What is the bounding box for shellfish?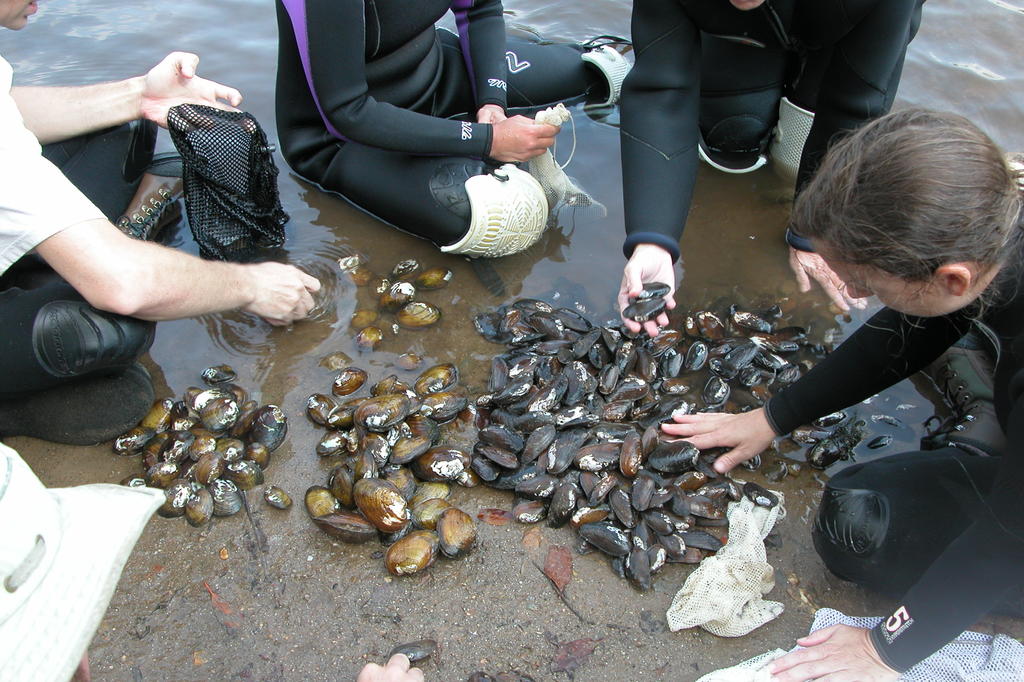
x1=397 y1=300 x2=441 y2=327.
